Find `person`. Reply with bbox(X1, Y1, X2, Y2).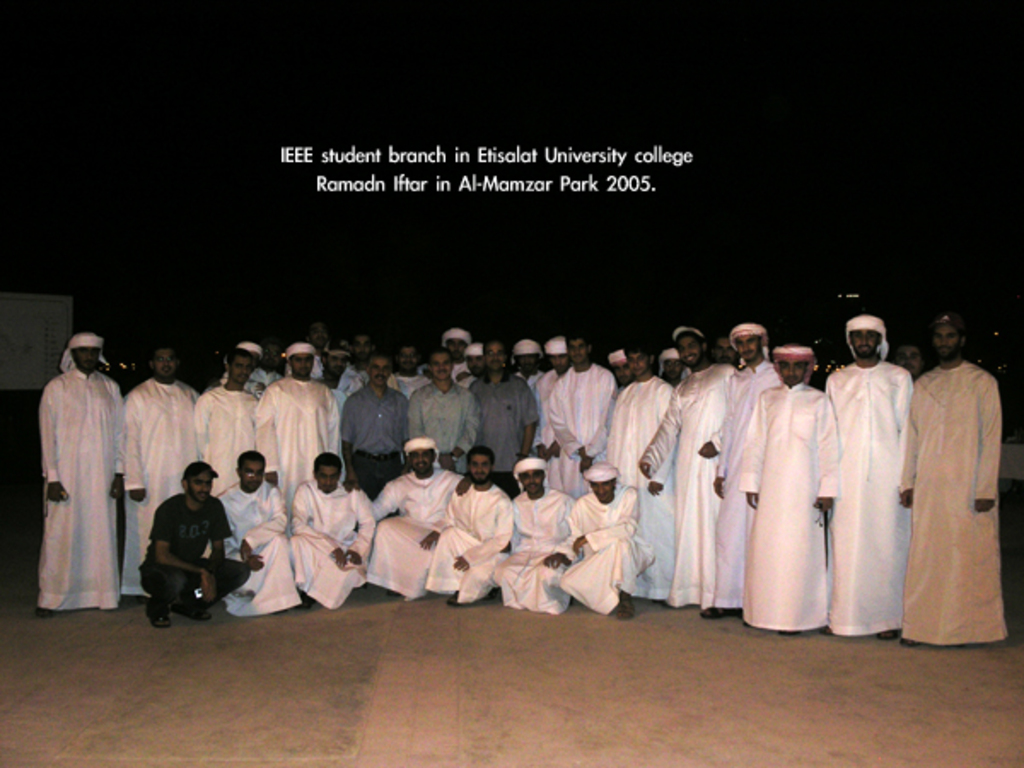
bbox(39, 329, 126, 608).
